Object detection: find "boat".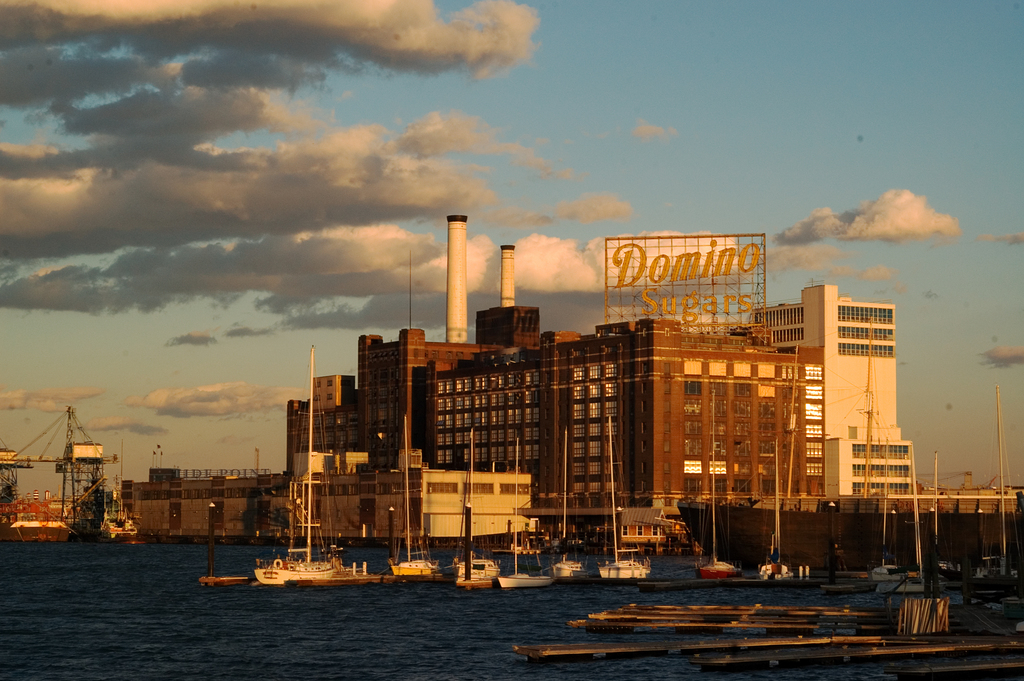
[593, 419, 655, 579].
